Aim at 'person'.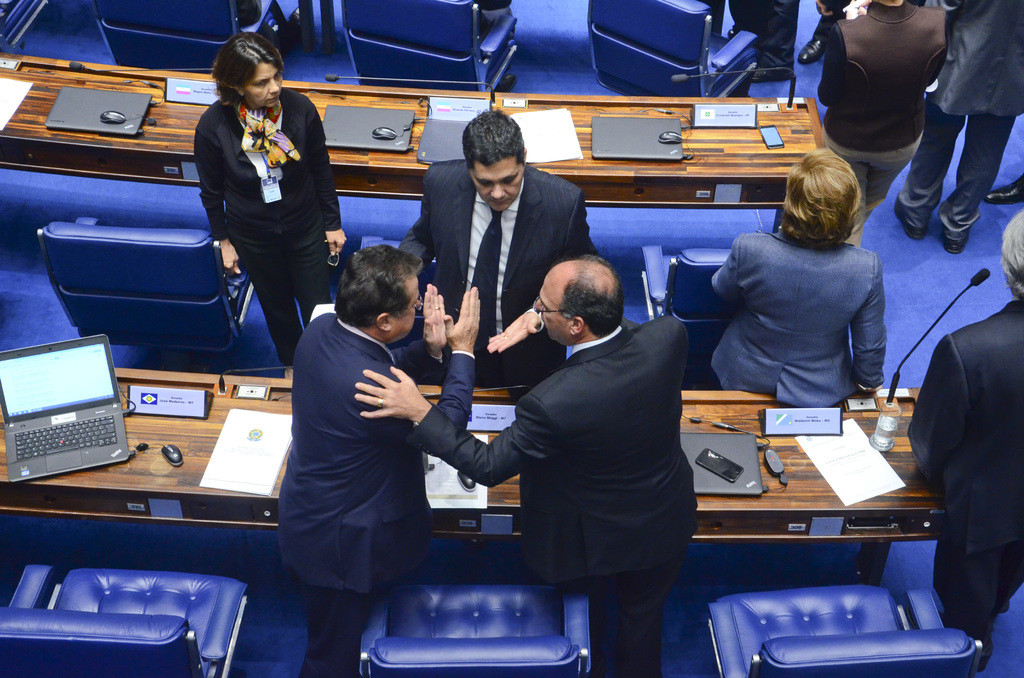
Aimed at Rect(194, 32, 358, 372).
